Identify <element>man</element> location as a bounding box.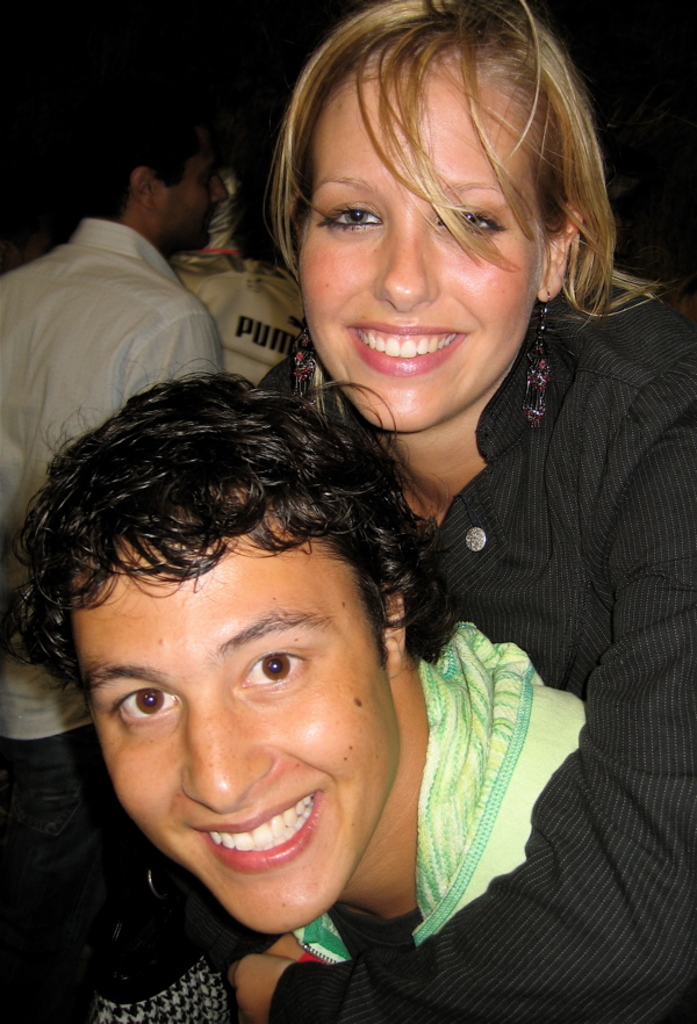
select_region(7, 366, 626, 978).
